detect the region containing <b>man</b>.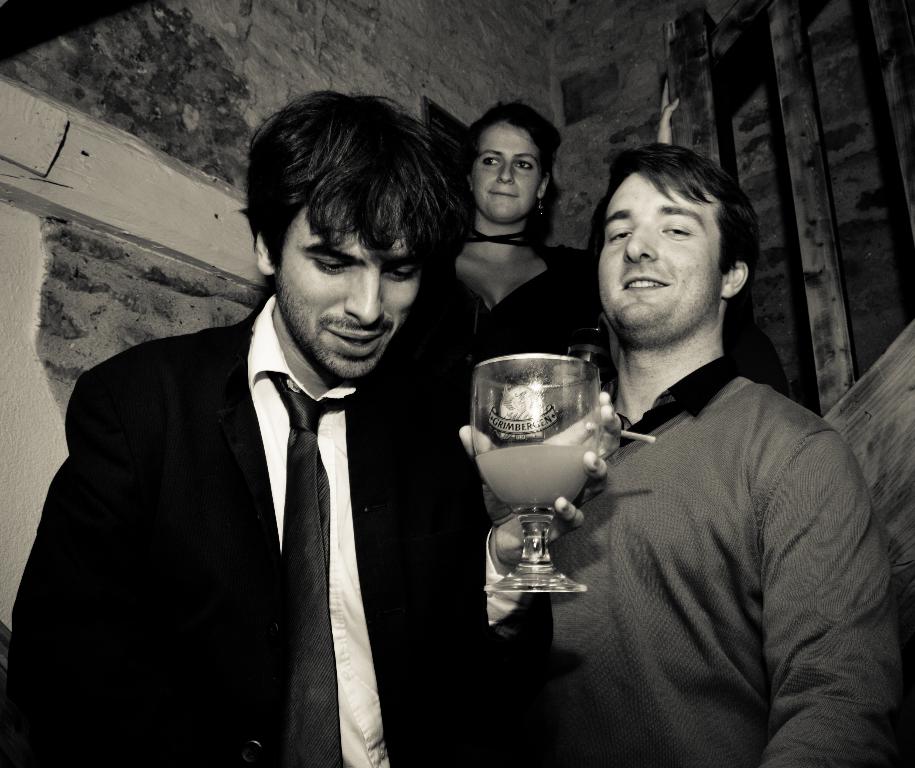
bbox=[451, 143, 897, 767].
